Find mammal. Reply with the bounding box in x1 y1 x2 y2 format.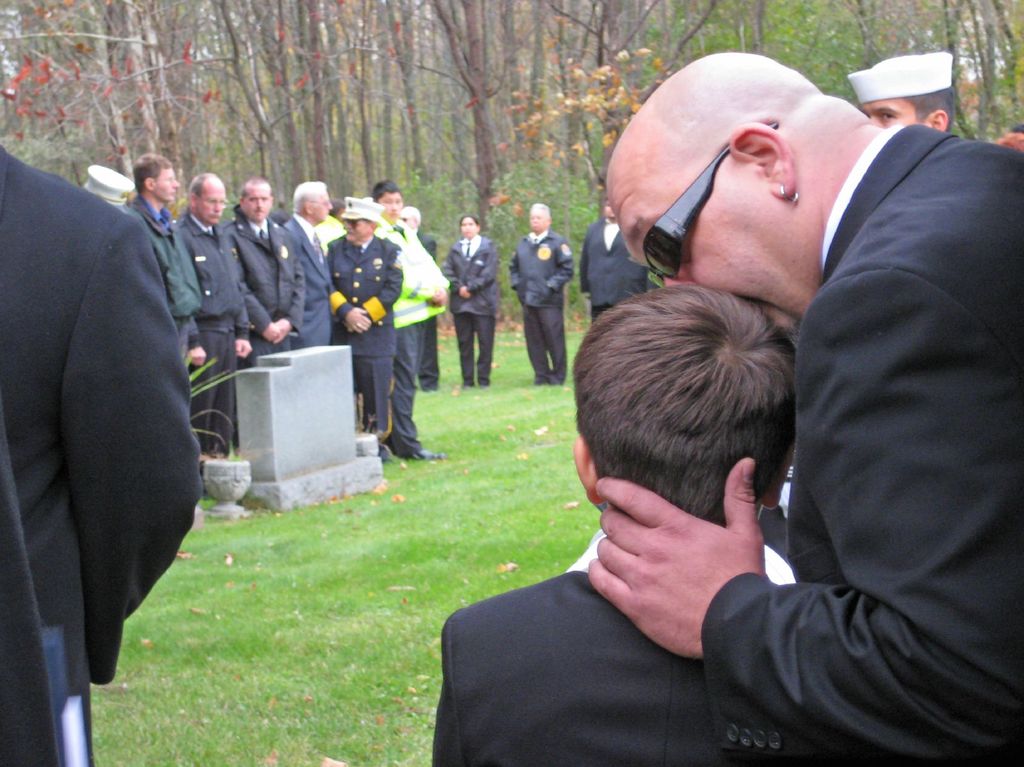
845 53 954 139.
